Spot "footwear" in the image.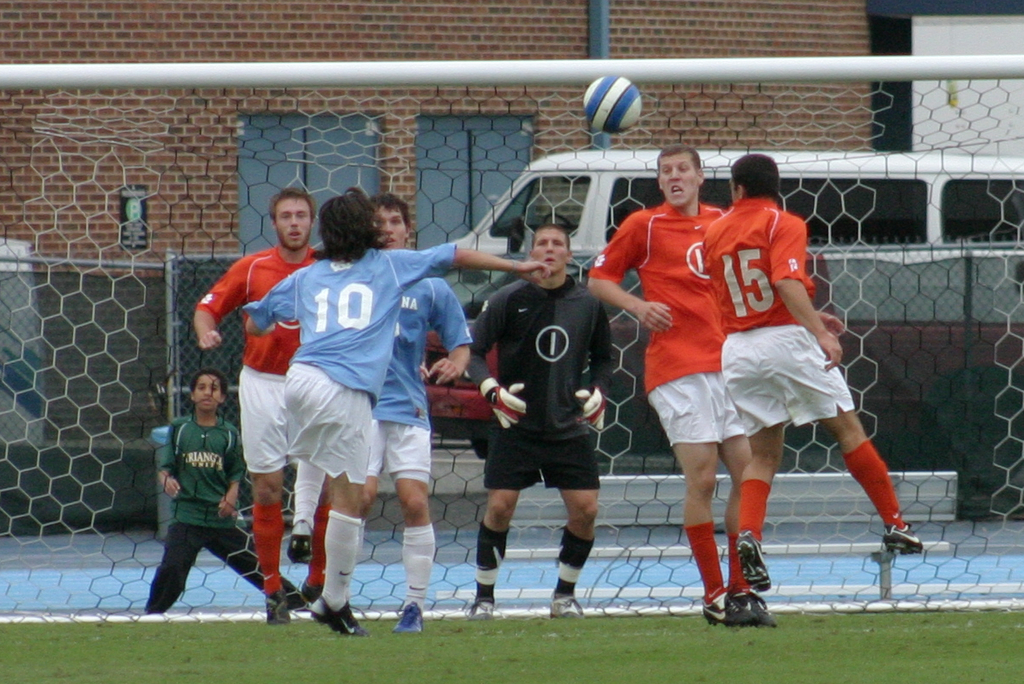
"footwear" found at left=266, top=591, right=285, bottom=620.
